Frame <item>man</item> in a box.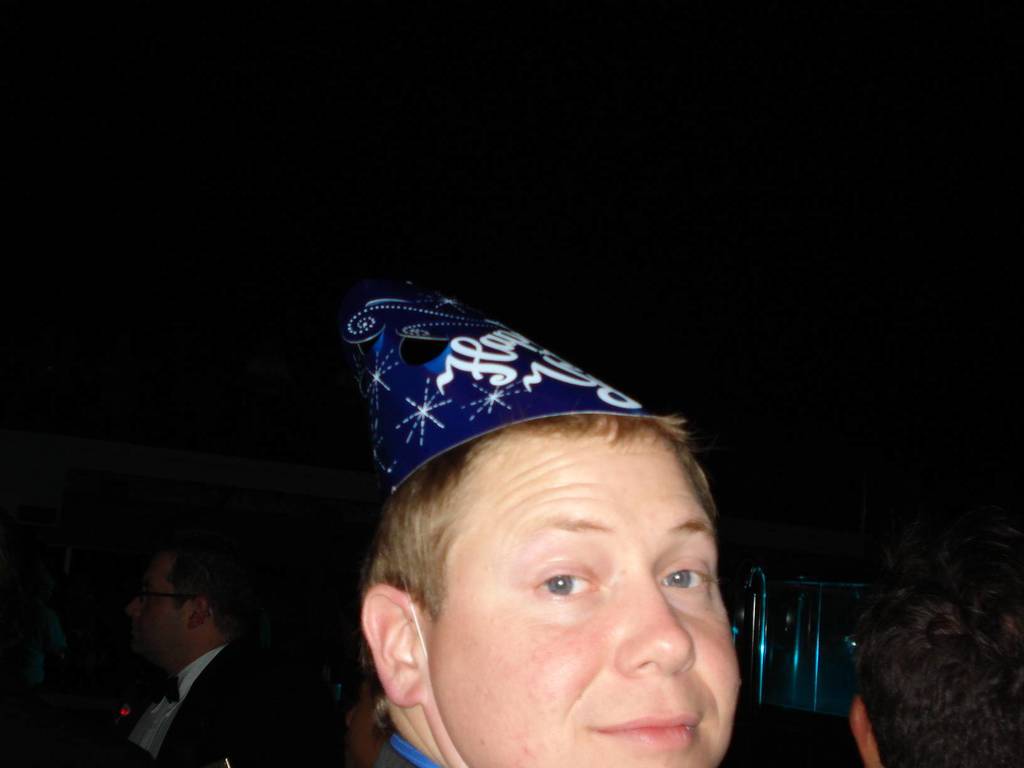
region(346, 415, 745, 767).
